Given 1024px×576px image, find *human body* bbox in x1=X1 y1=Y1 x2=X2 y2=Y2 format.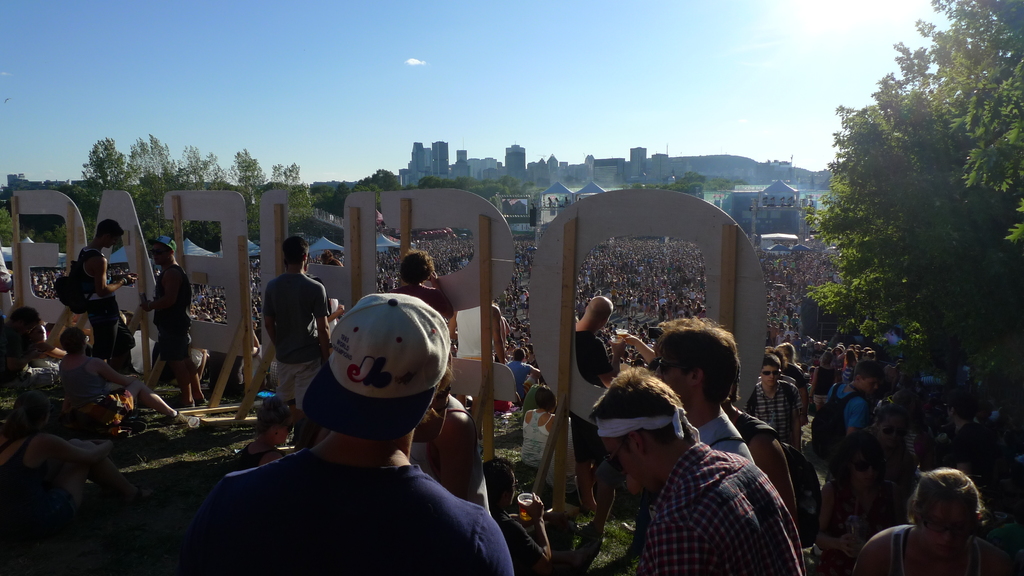
x1=263 y1=268 x2=333 y2=423.
